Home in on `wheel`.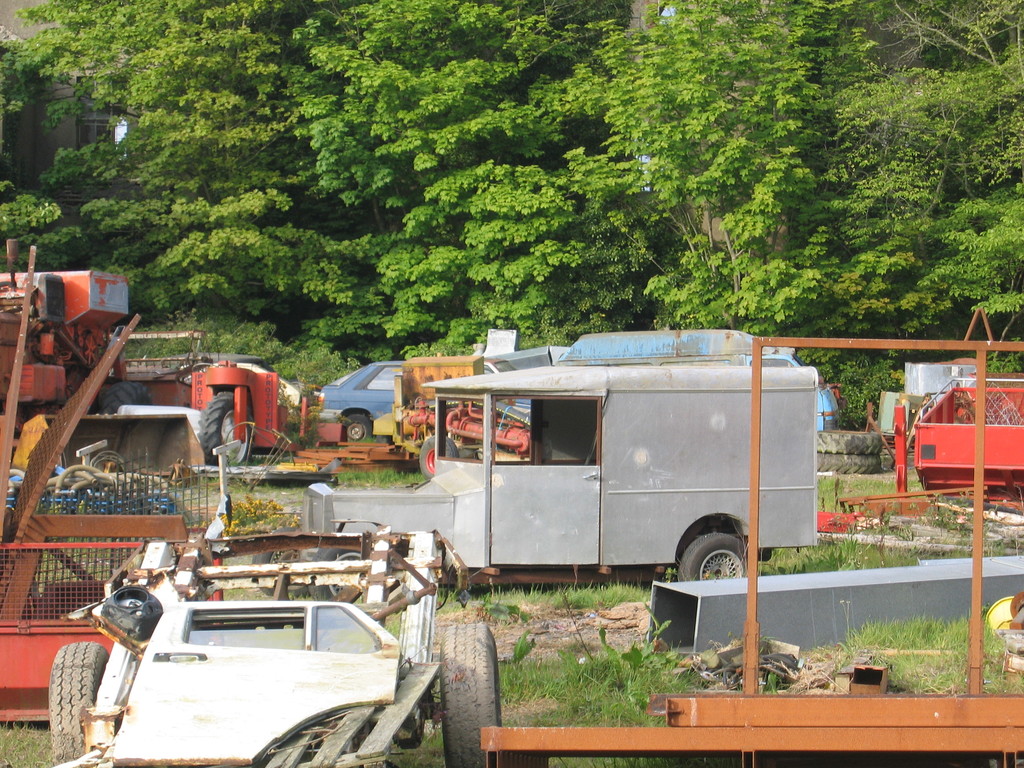
Homed in at [311, 546, 362, 600].
